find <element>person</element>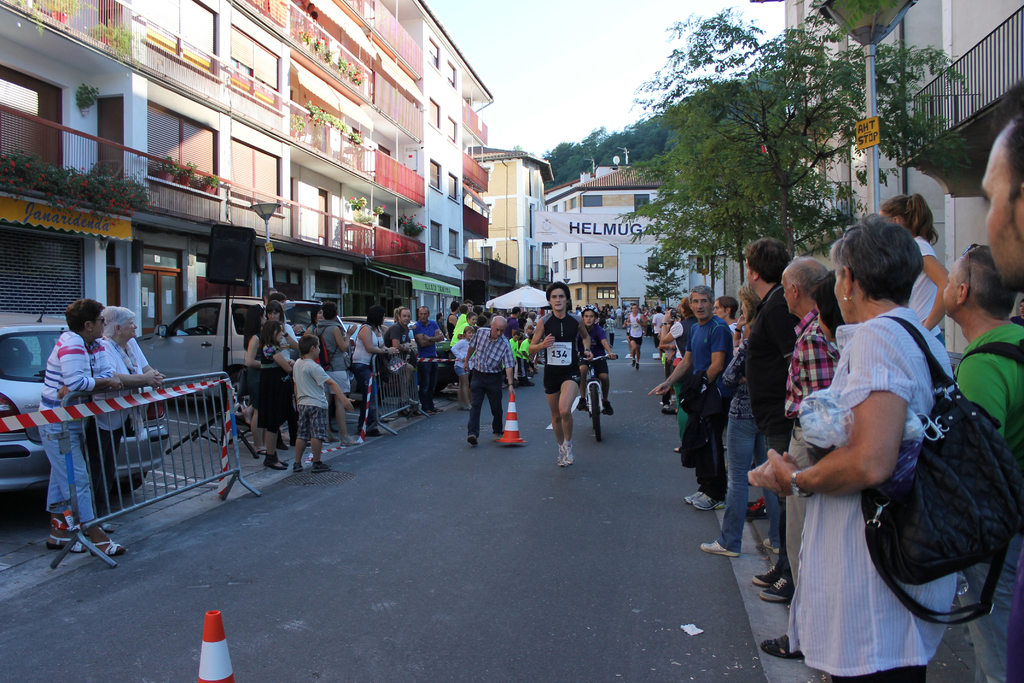
575:306:617:415
